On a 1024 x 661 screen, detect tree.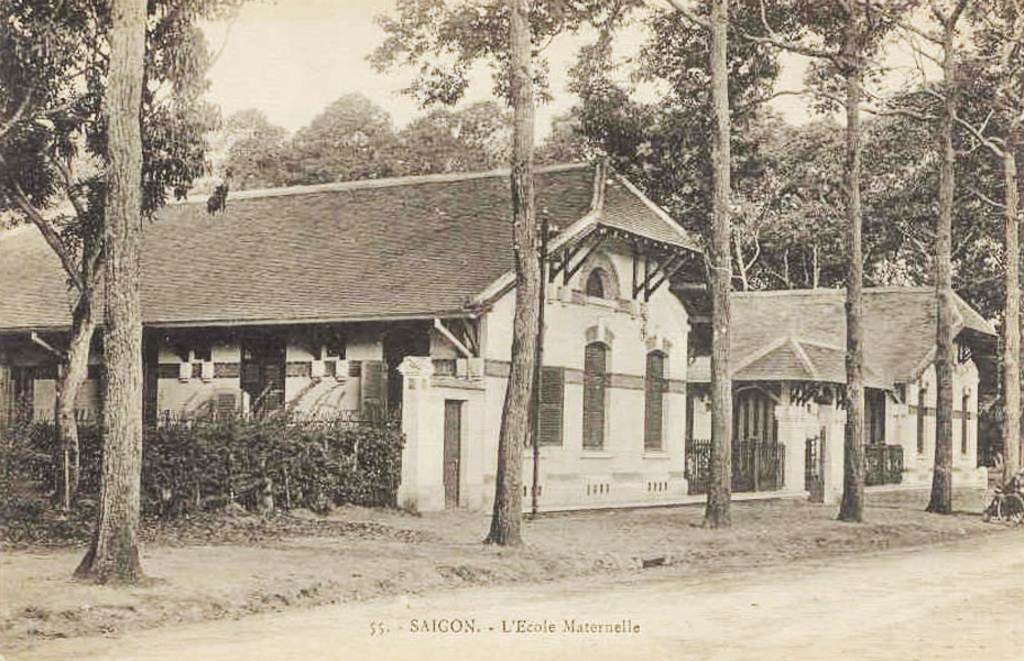
[959, 0, 1023, 508].
